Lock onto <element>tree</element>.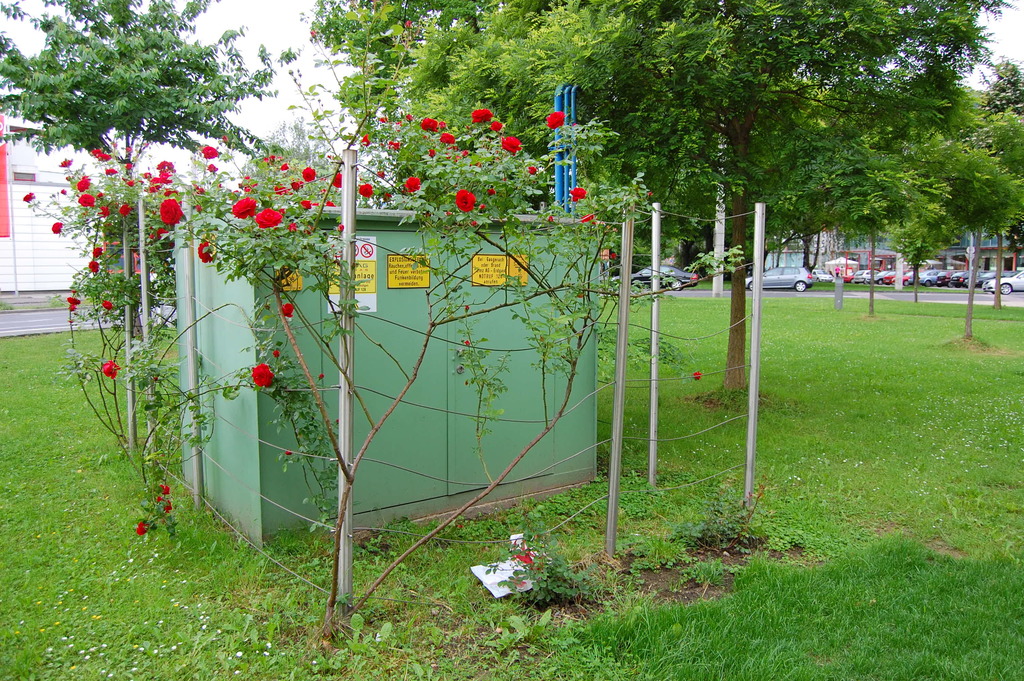
Locked: x1=301 y1=0 x2=1023 y2=382.
